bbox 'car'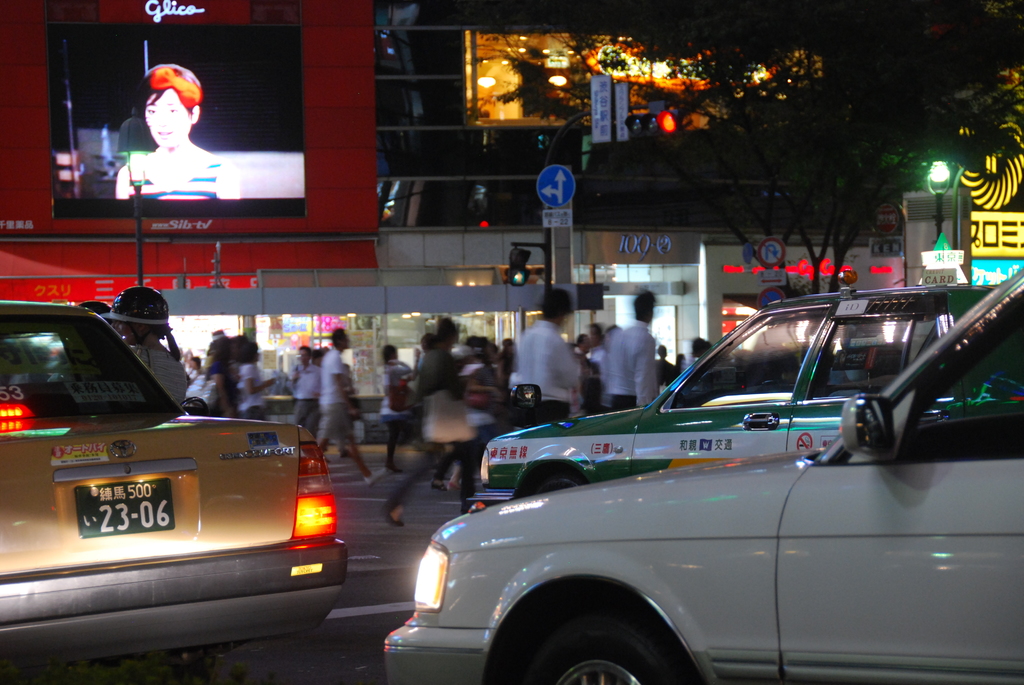
bbox=[381, 258, 1023, 684]
